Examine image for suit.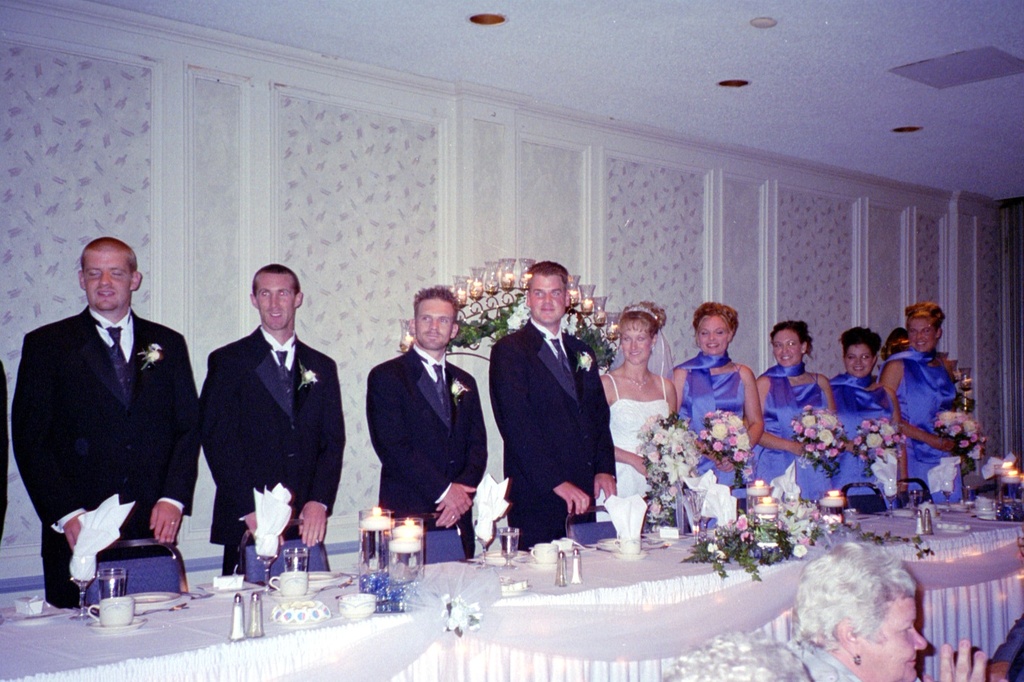
Examination result: region(0, 359, 12, 543).
